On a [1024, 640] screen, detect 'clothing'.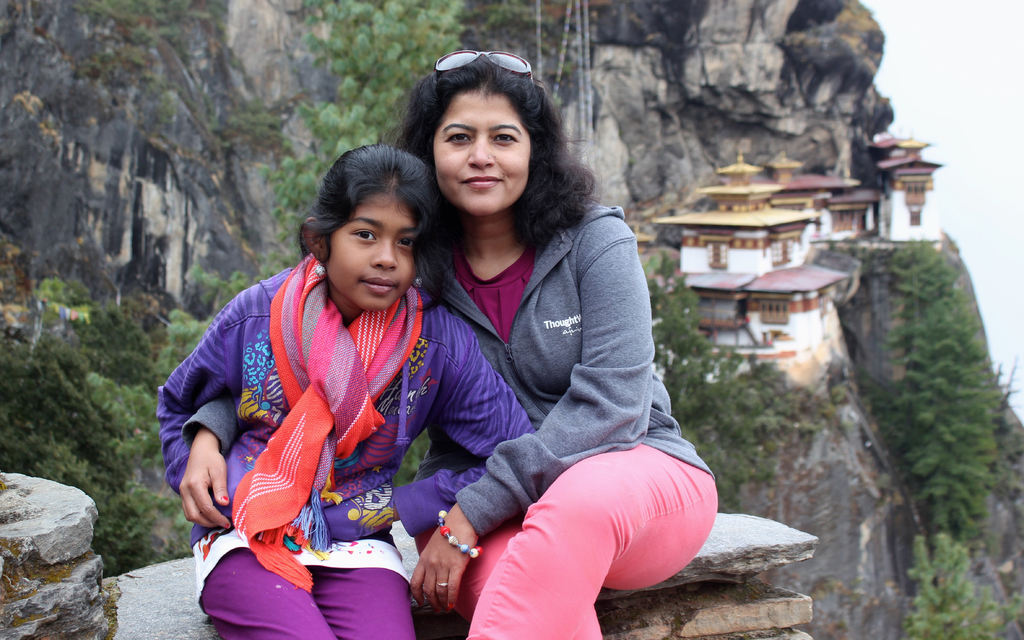
154, 272, 536, 639.
